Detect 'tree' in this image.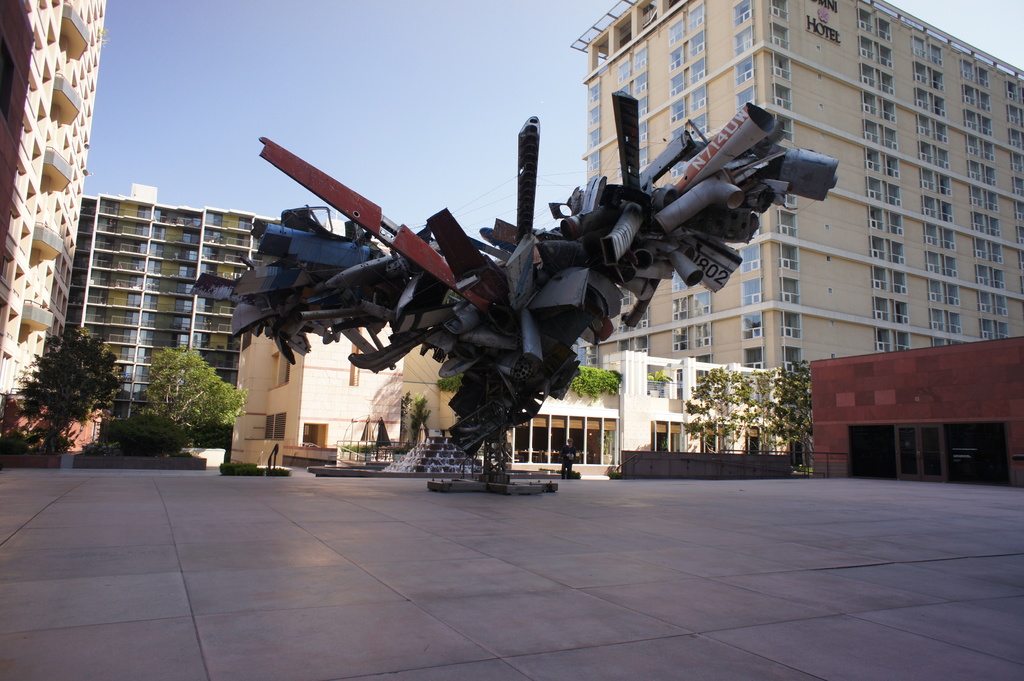
Detection: crop(20, 330, 127, 451).
